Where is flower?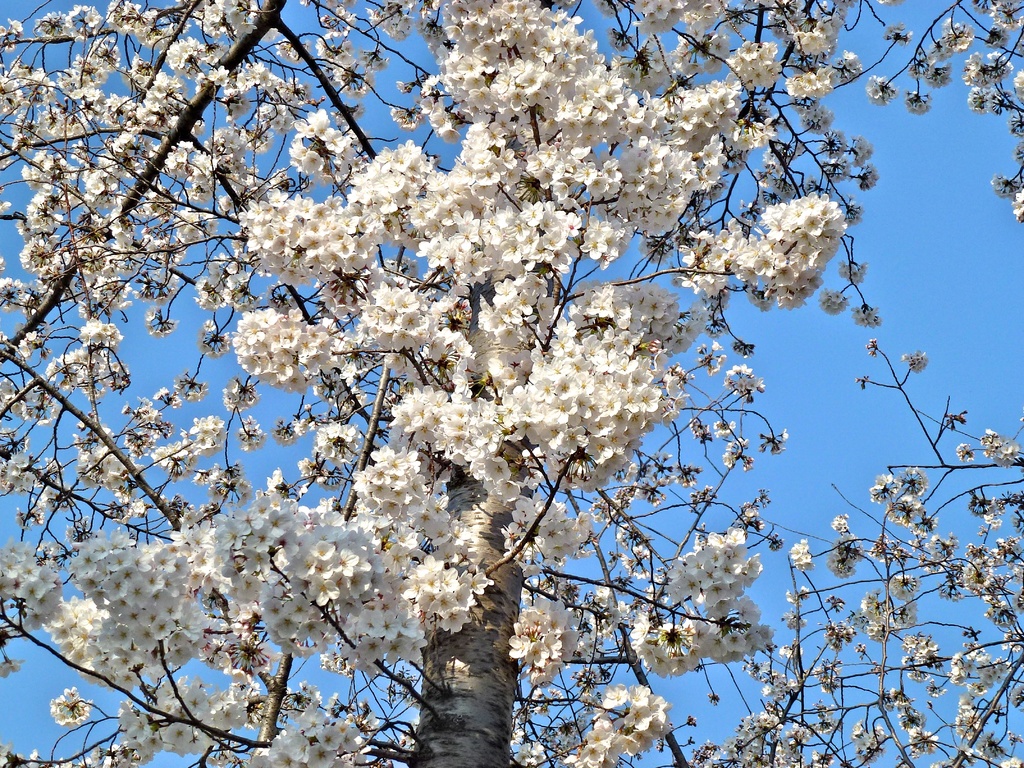
box(957, 440, 979, 466).
